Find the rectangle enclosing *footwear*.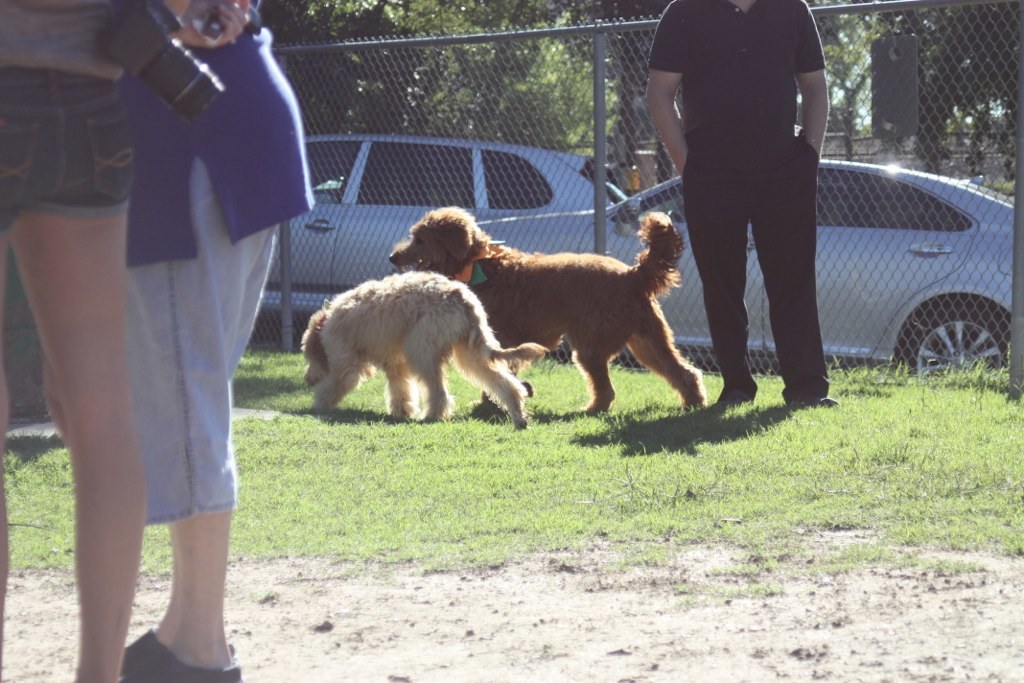
region(792, 389, 839, 415).
